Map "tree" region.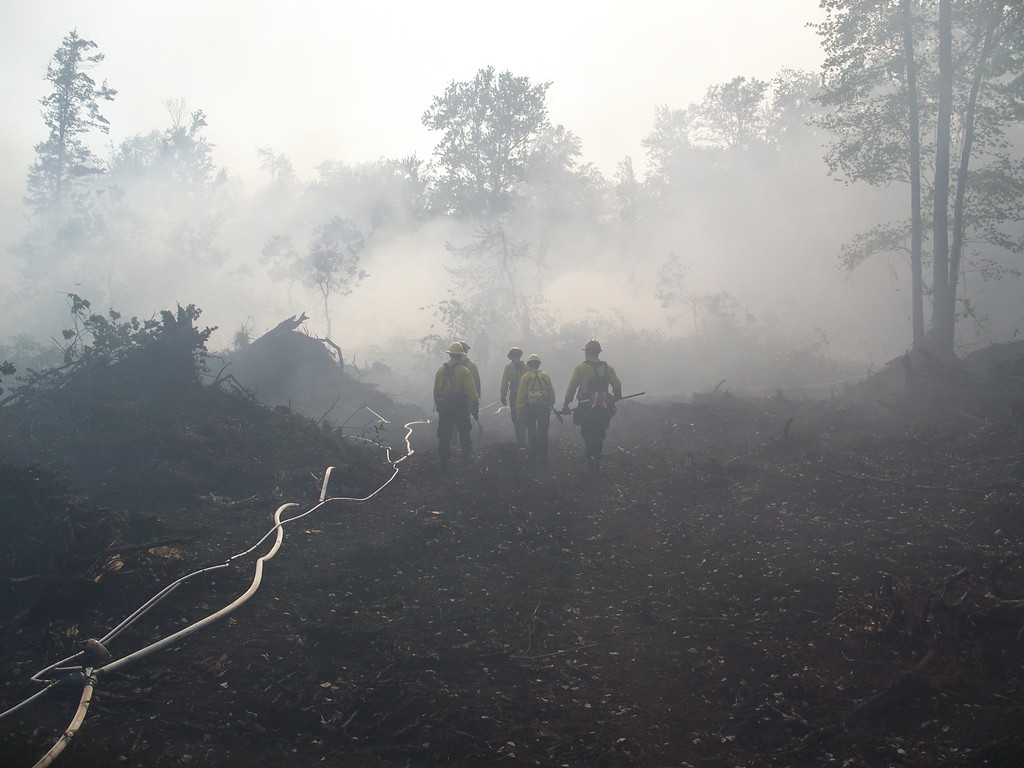
Mapped to 793:0:1023:380.
